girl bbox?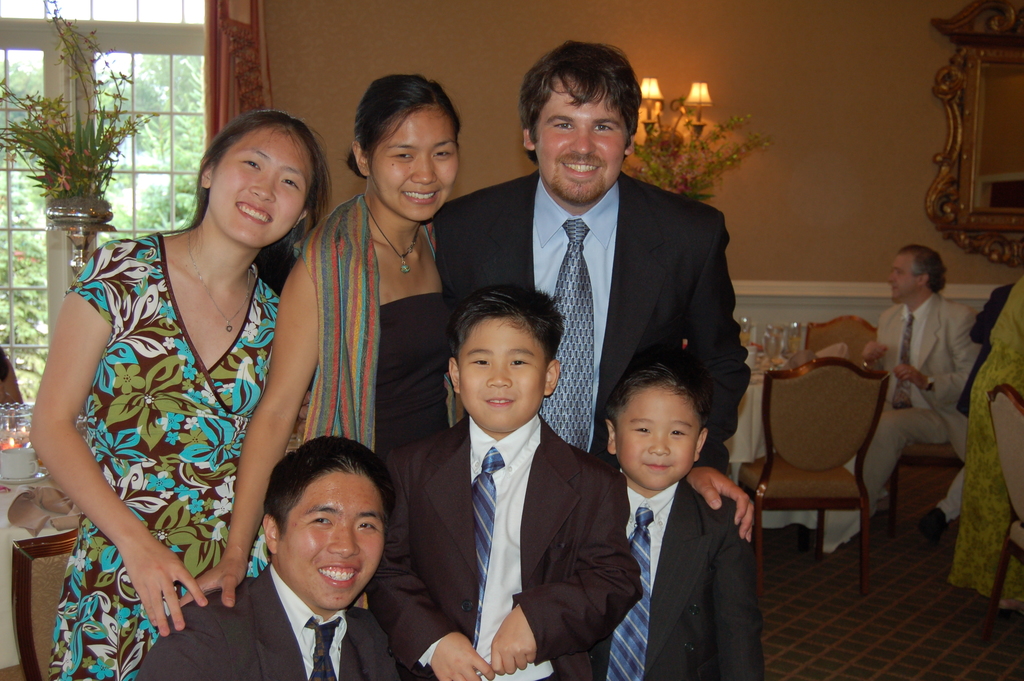
rect(175, 69, 468, 612)
